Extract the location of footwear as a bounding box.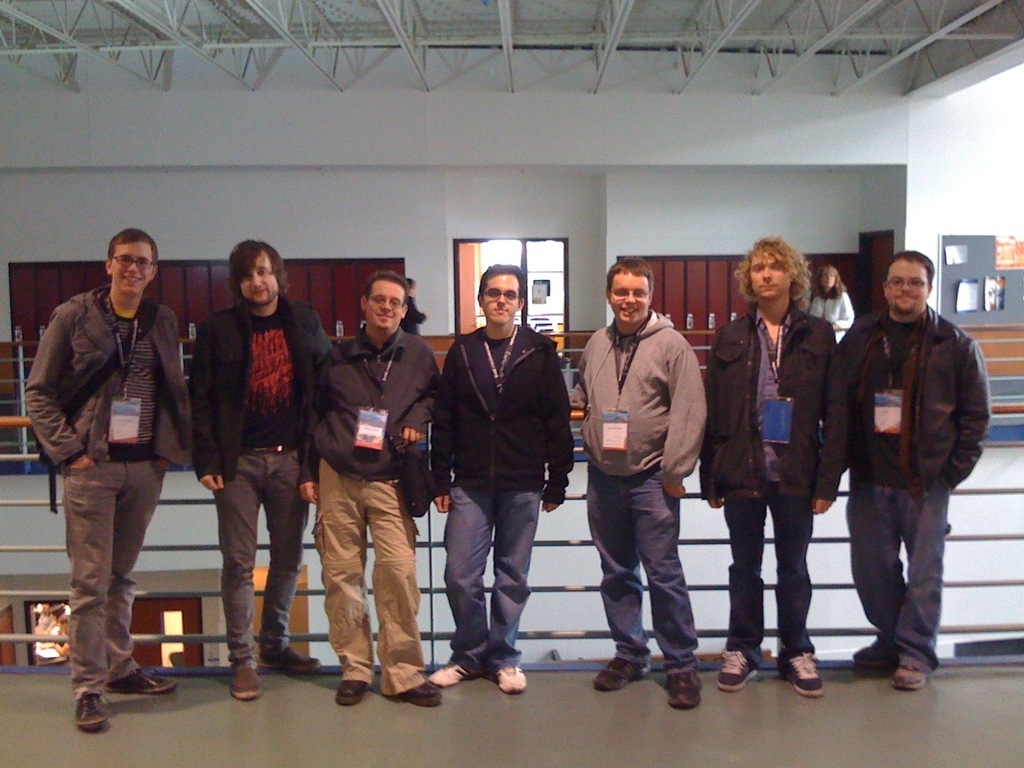
select_region(227, 662, 260, 704).
